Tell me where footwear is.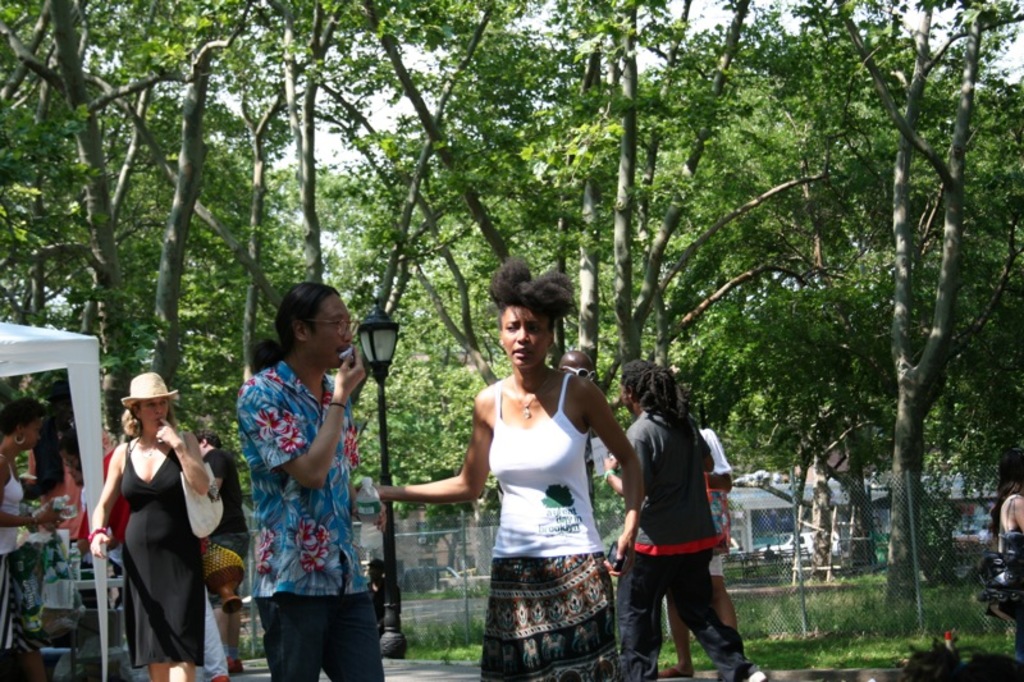
footwear is at box=[232, 654, 246, 676].
